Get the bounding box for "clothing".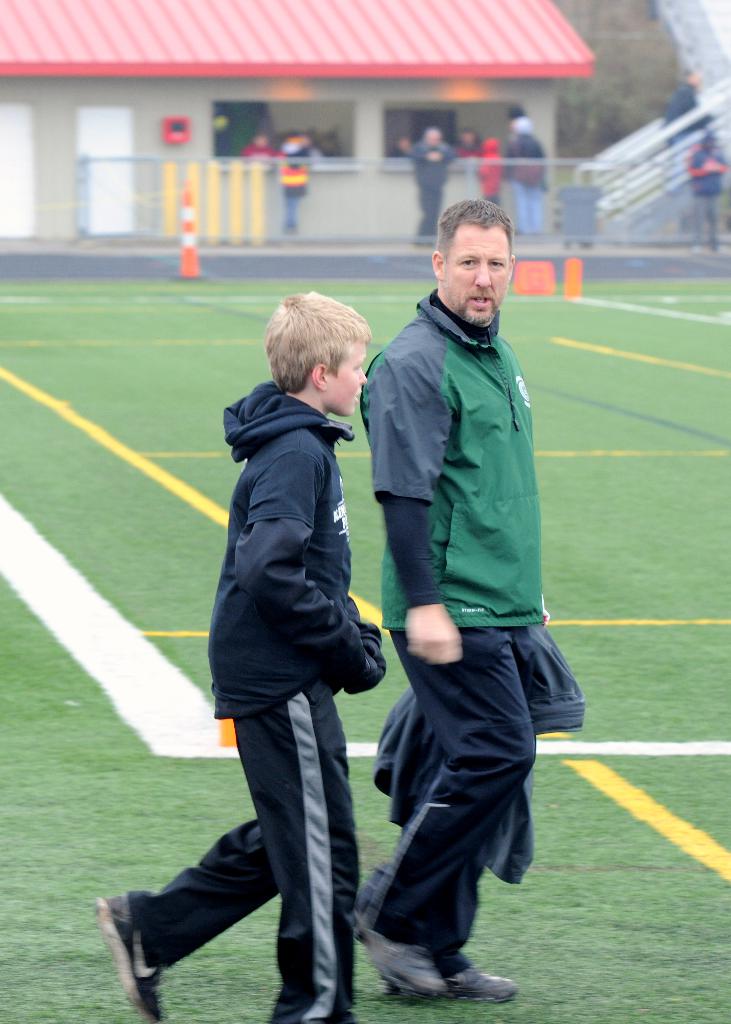
detection(242, 142, 275, 161).
